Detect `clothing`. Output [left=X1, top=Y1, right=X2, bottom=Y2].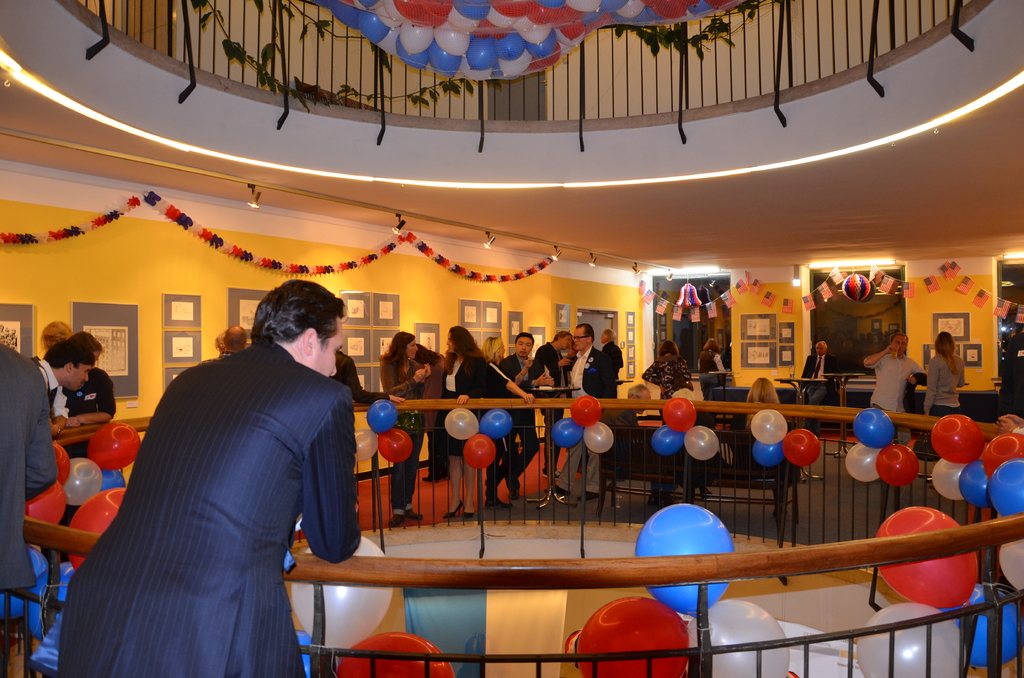
[left=438, top=348, right=518, bottom=455].
